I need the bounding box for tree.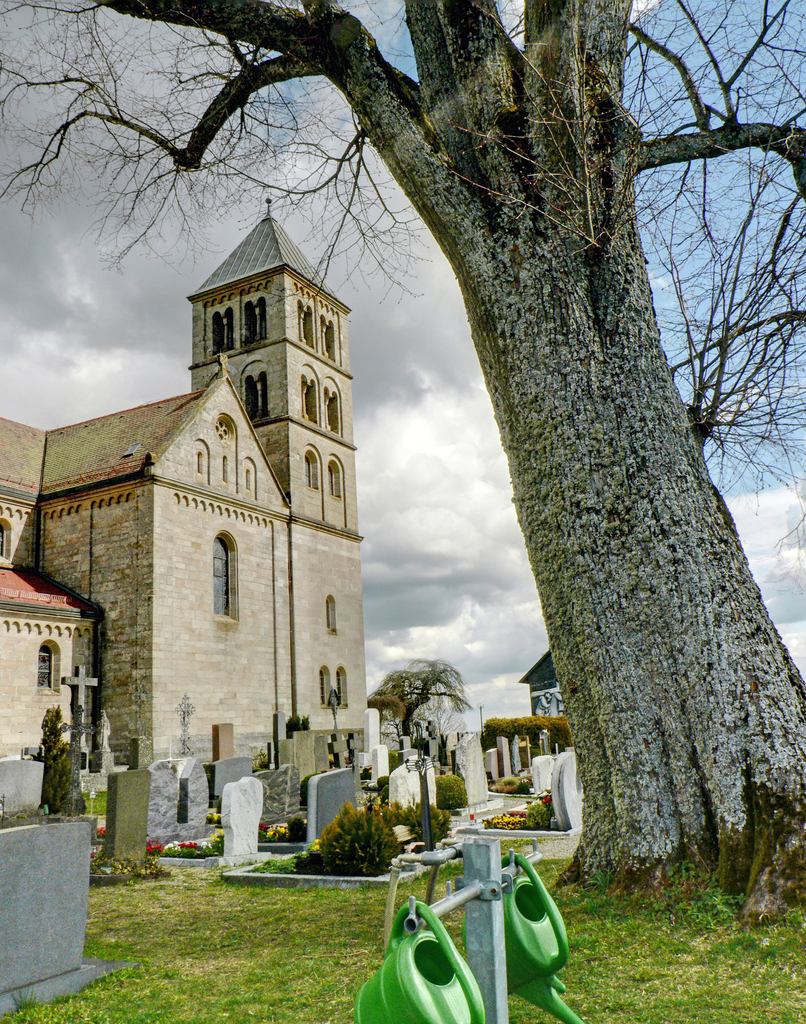
Here it is: box=[367, 652, 476, 772].
